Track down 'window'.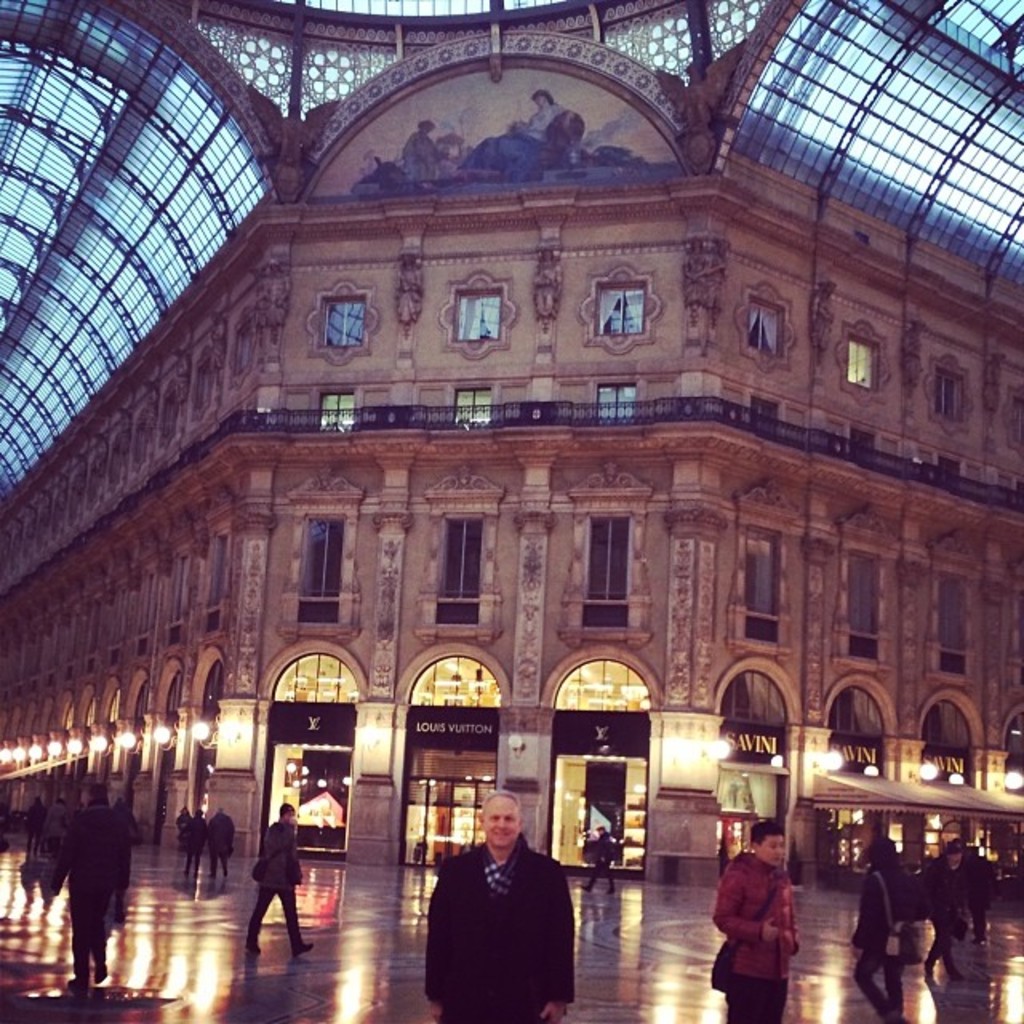
Tracked to x1=418 y1=474 x2=499 y2=638.
